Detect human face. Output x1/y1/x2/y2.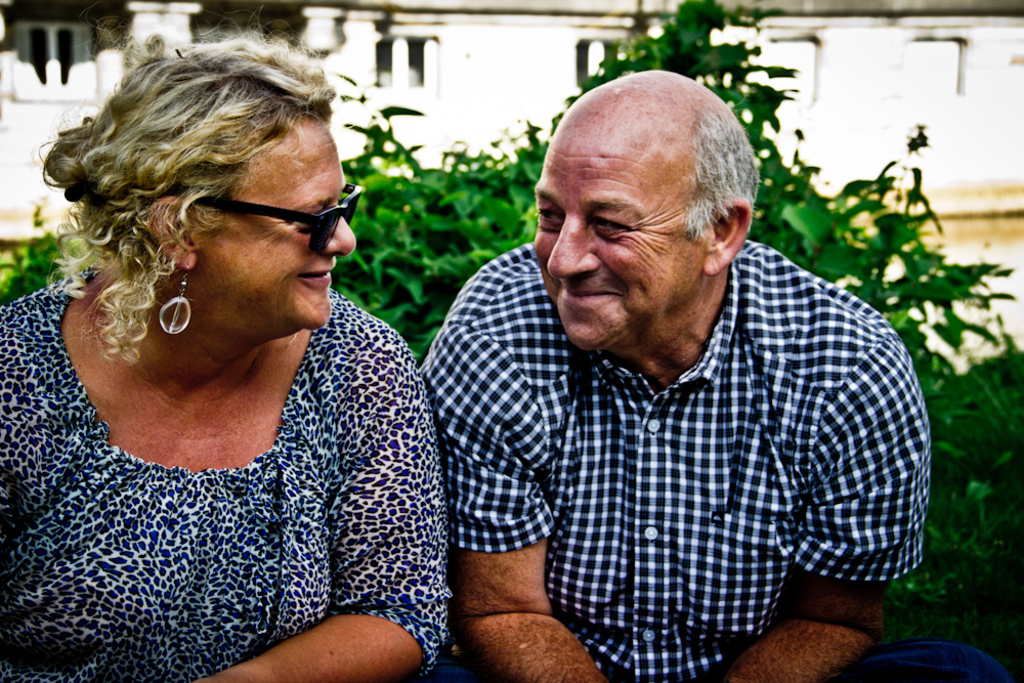
198/117/354/331.
